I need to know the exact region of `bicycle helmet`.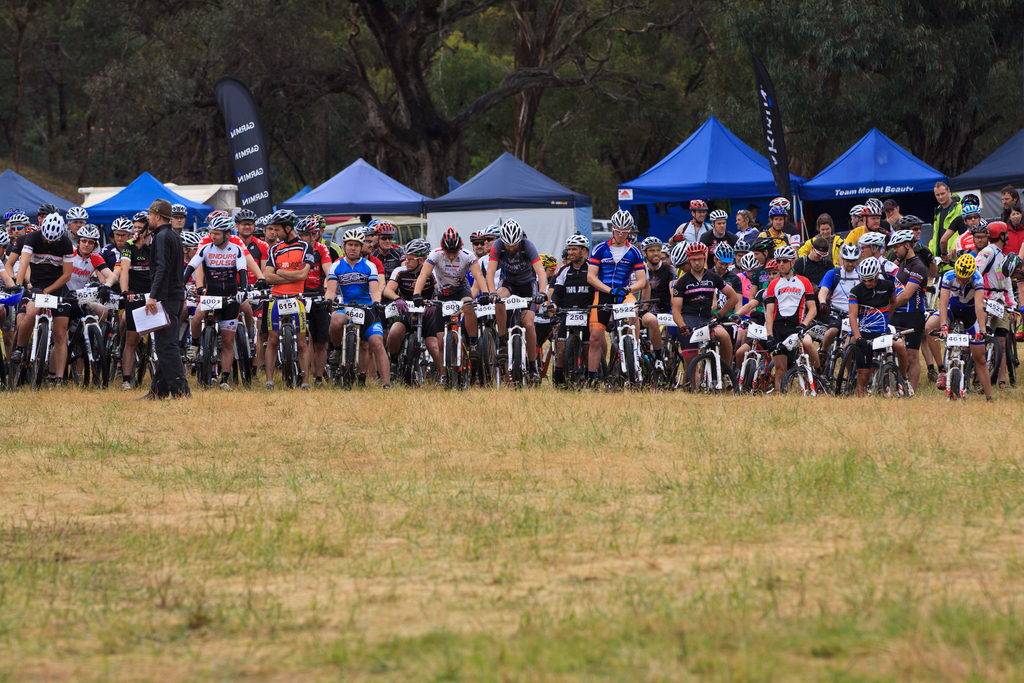
Region: <box>662,245,668,254</box>.
